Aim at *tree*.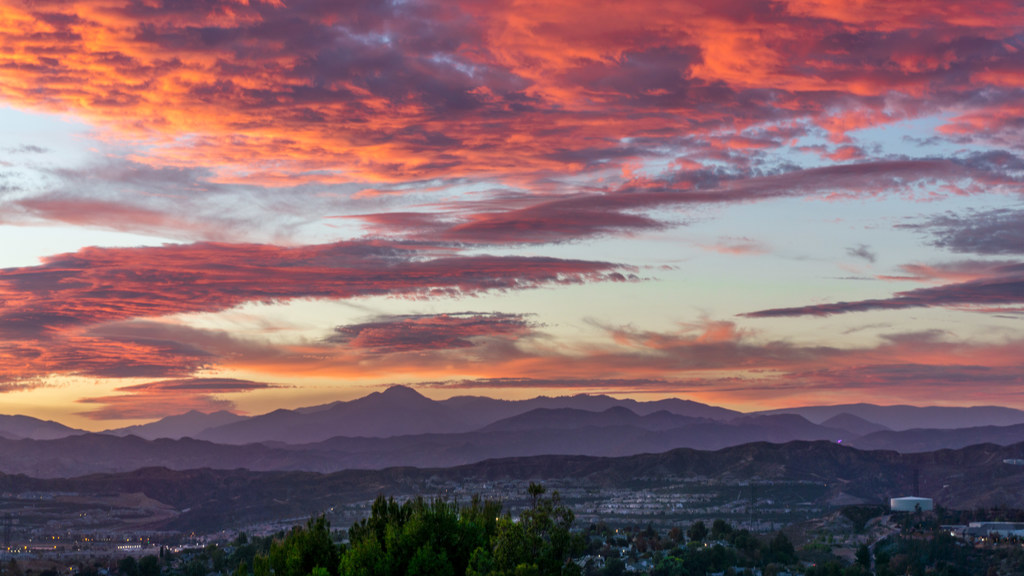
Aimed at box(122, 560, 137, 575).
